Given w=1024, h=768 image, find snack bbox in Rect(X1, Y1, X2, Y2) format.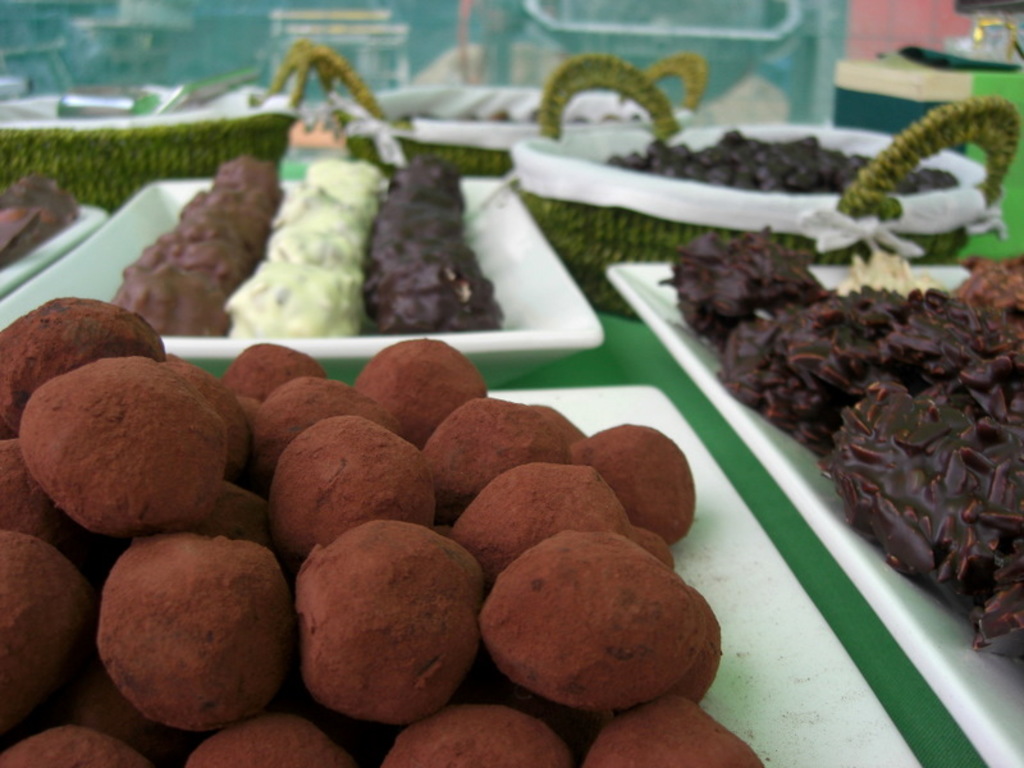
Rect(479, 531, 733, 708).
